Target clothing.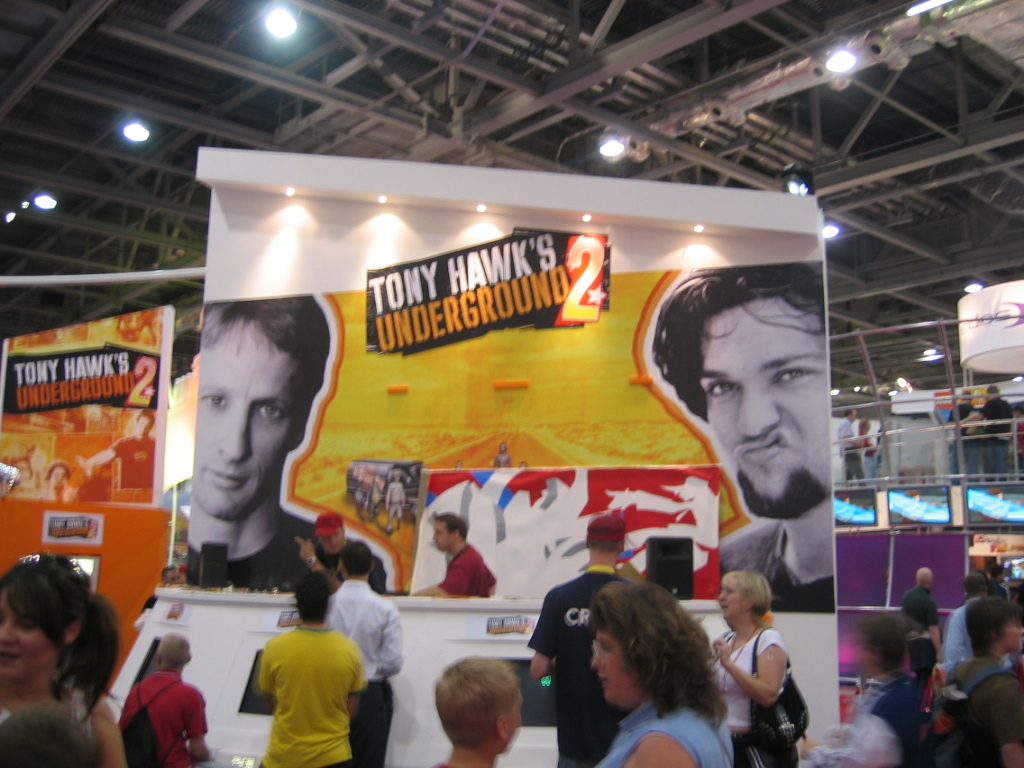
Target region: 898/584/940/637.
